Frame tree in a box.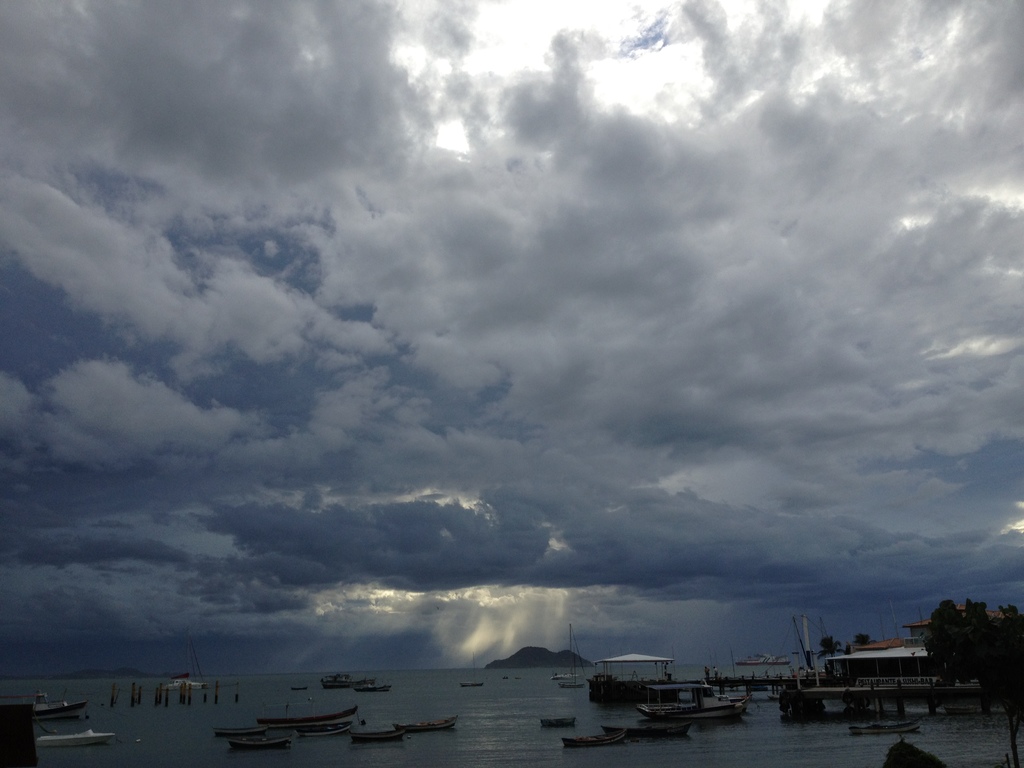
<bbox>817, 636, 844, 666</bbox>.
